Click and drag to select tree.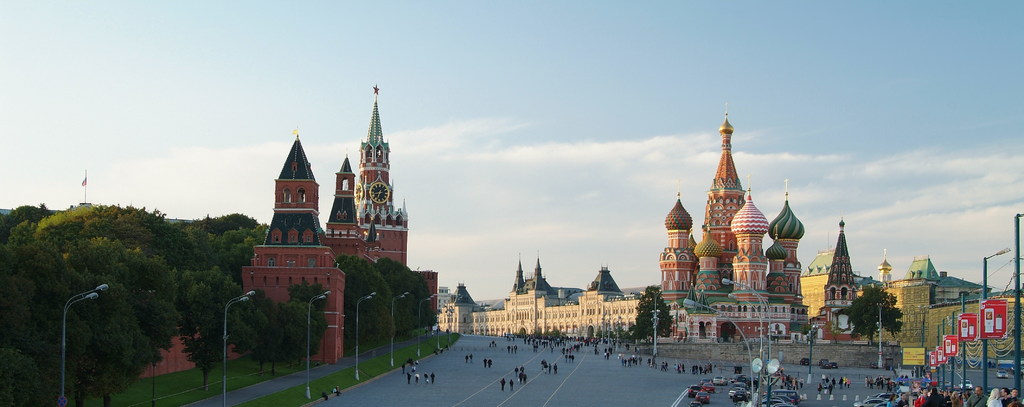
Selection: select_region(173, 262, 230, 389).
